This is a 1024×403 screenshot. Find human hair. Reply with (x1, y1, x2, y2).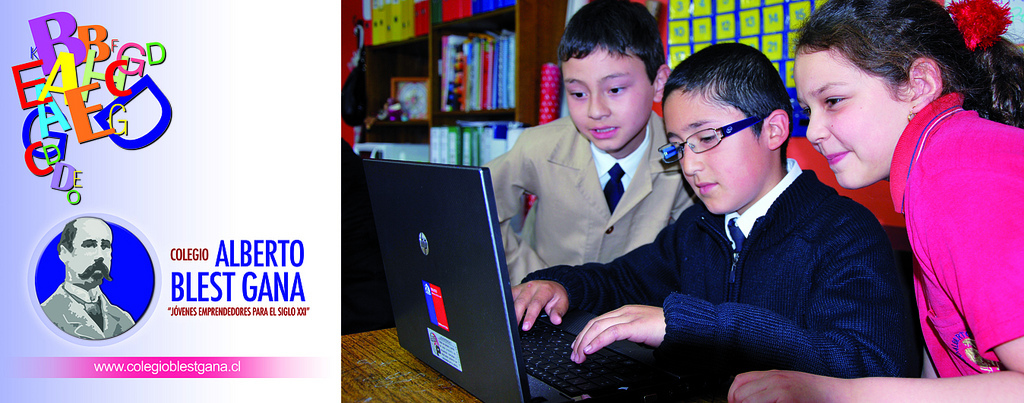
(668, 50, 802, 179).
